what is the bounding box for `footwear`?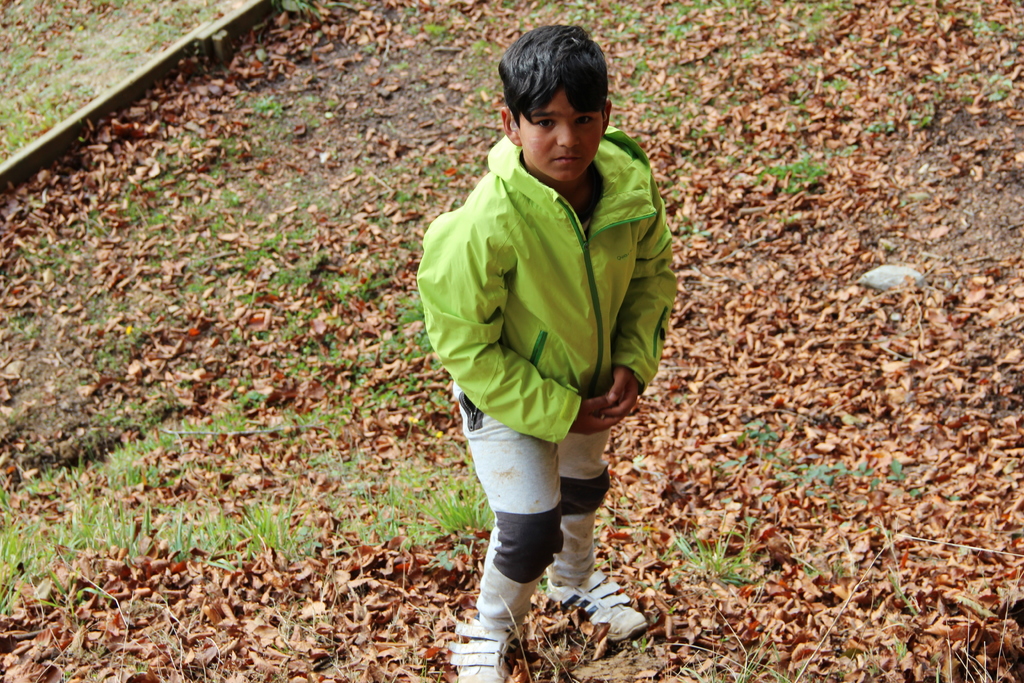
[456, 614, 549, 682].
